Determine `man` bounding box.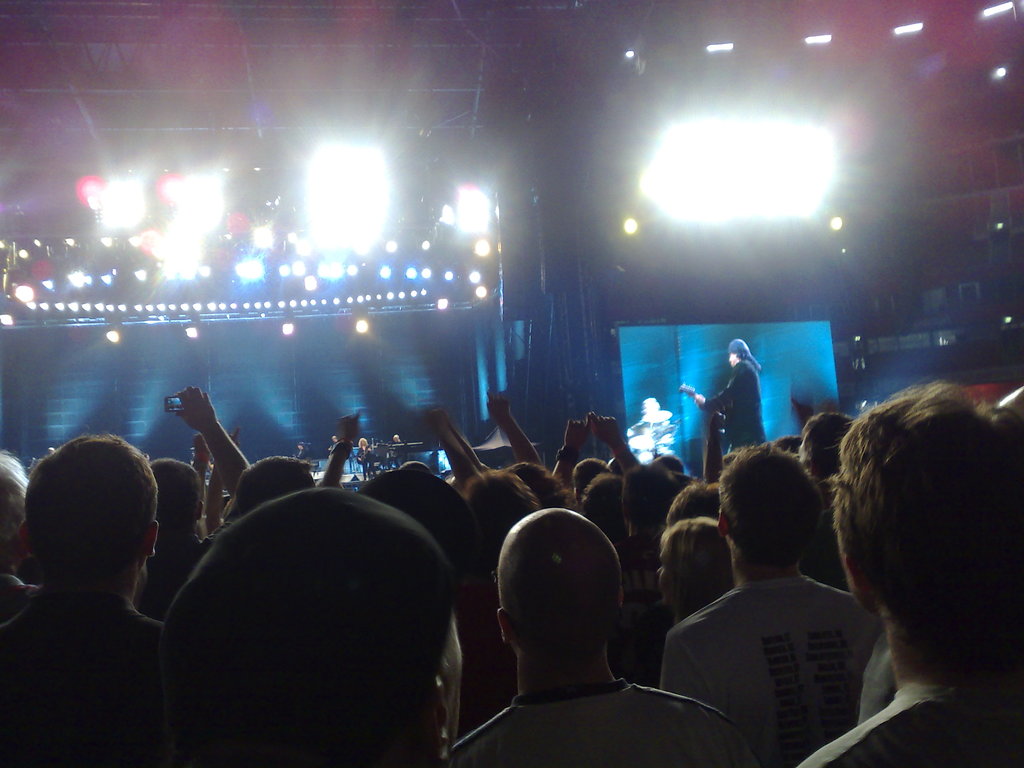
Determined: 589, 456, 635, 537.
